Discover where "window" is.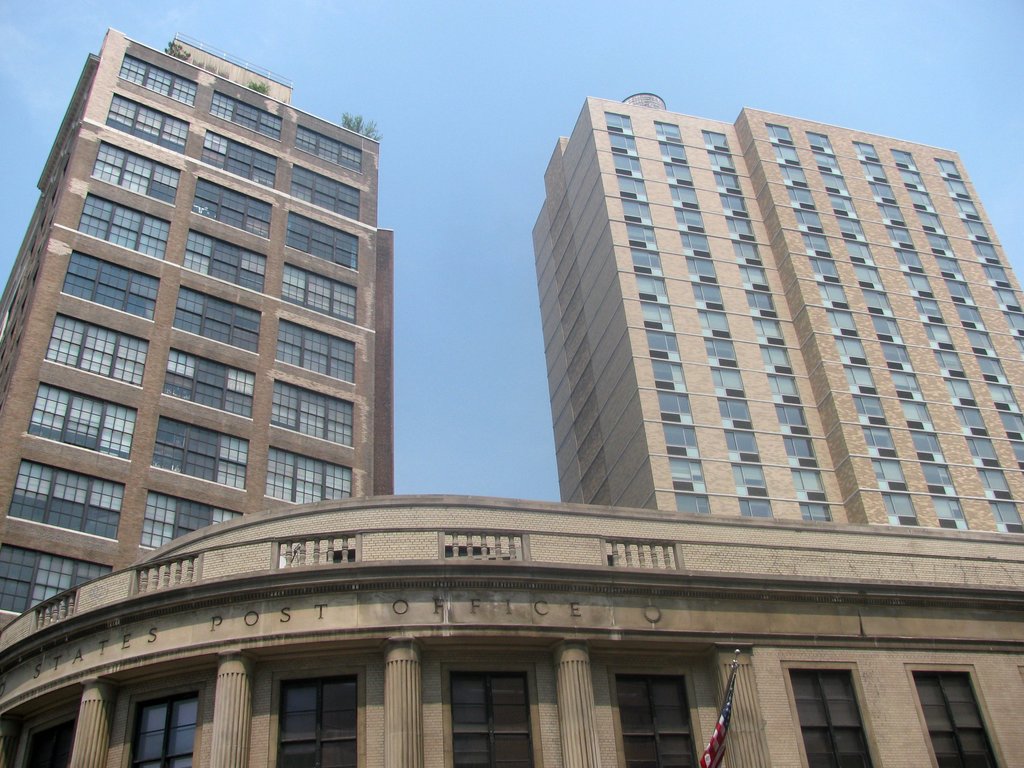
Discovered at x1=628, y1=239, x2=667, y2=279.
